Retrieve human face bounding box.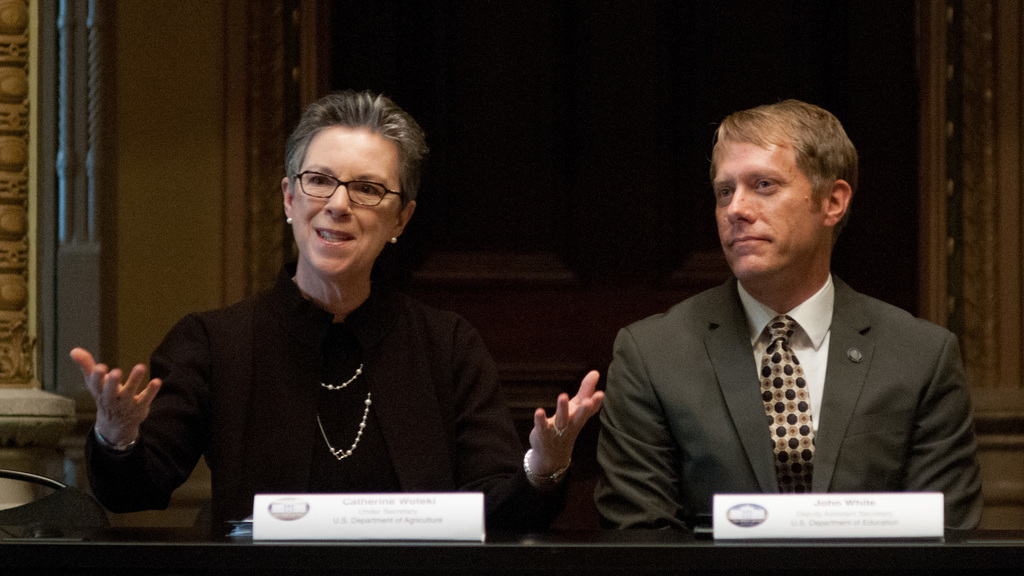
Bounding box: bbox=(286, 116, 408, 275).
